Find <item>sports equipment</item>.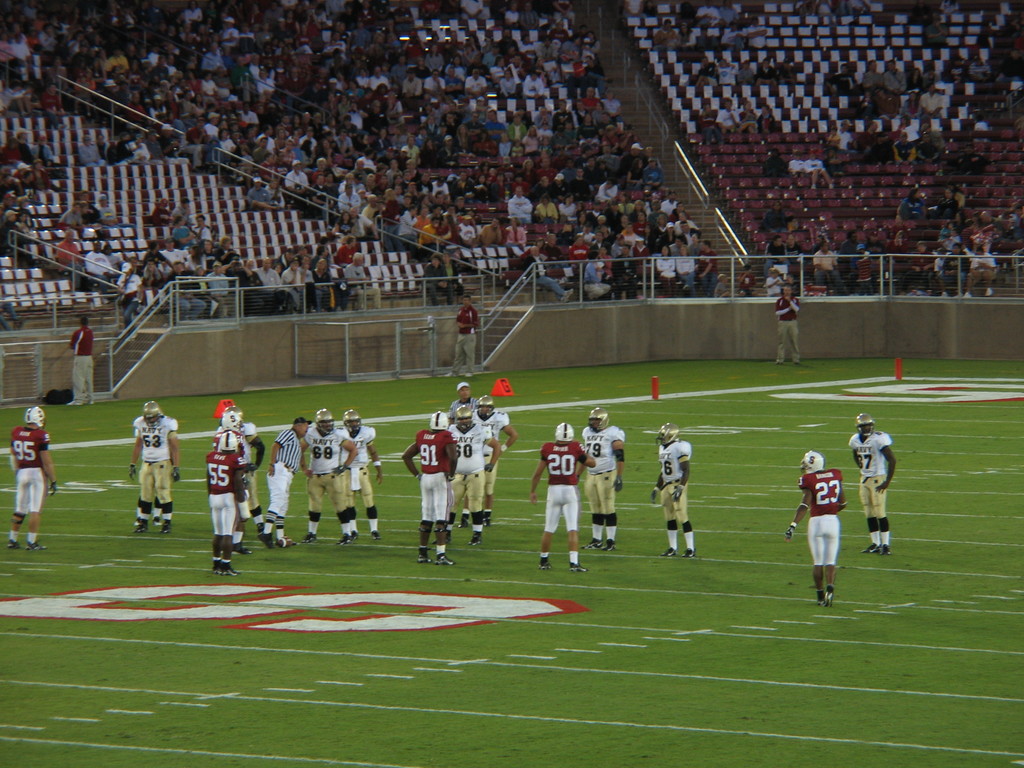
{"left": 339, "top": 407, "right": 365, "bottom": 435}.
